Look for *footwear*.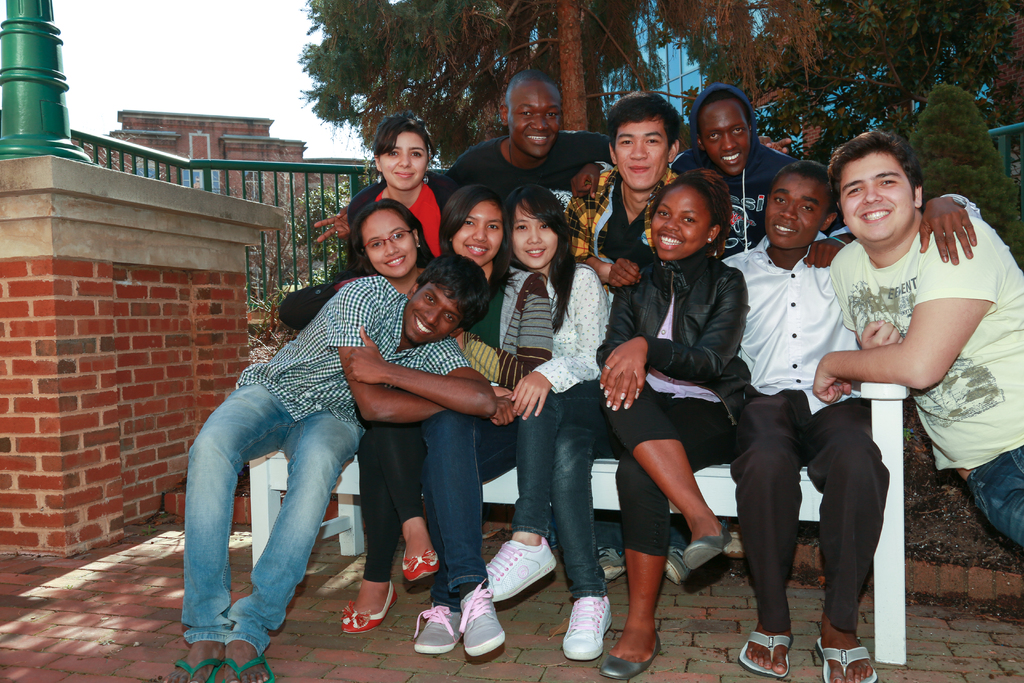
Found: box=[413, 603, 473, 668].
